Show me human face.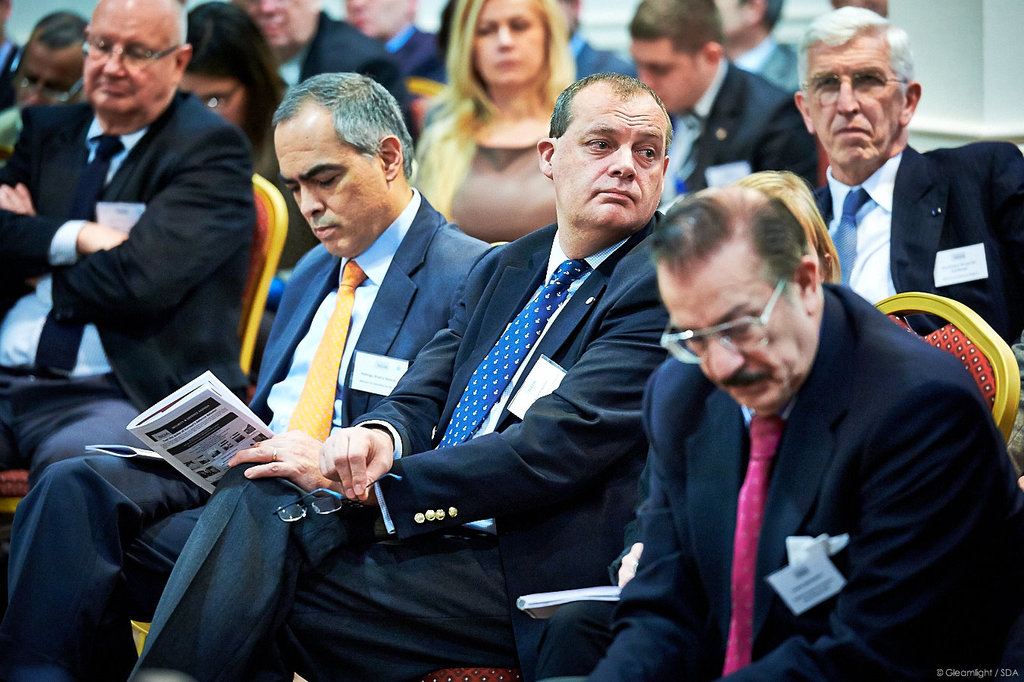
human face is here: BBox(236, 0, 314, 48).
